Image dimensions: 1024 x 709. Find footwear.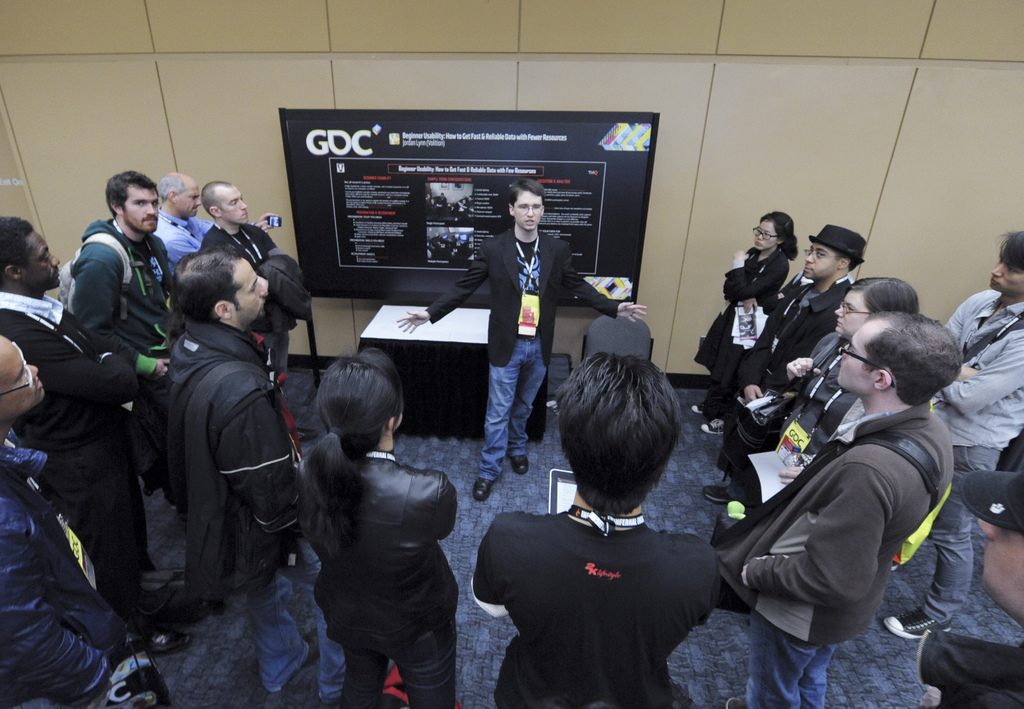
detection(508, 452, 532, 477).
